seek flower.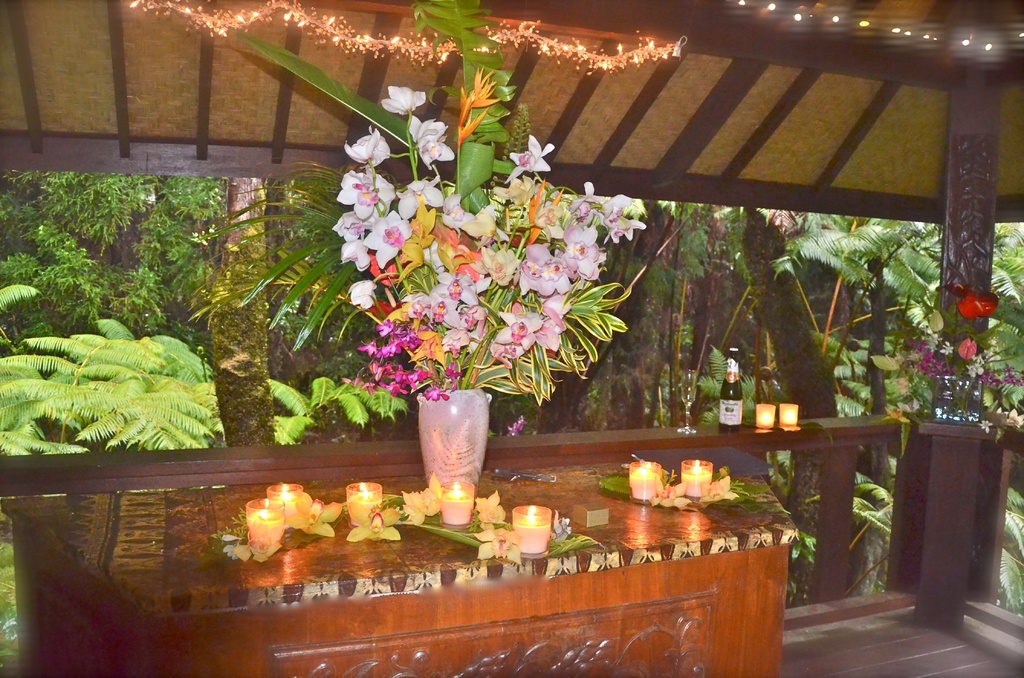
[502, 131, 559, 181].
